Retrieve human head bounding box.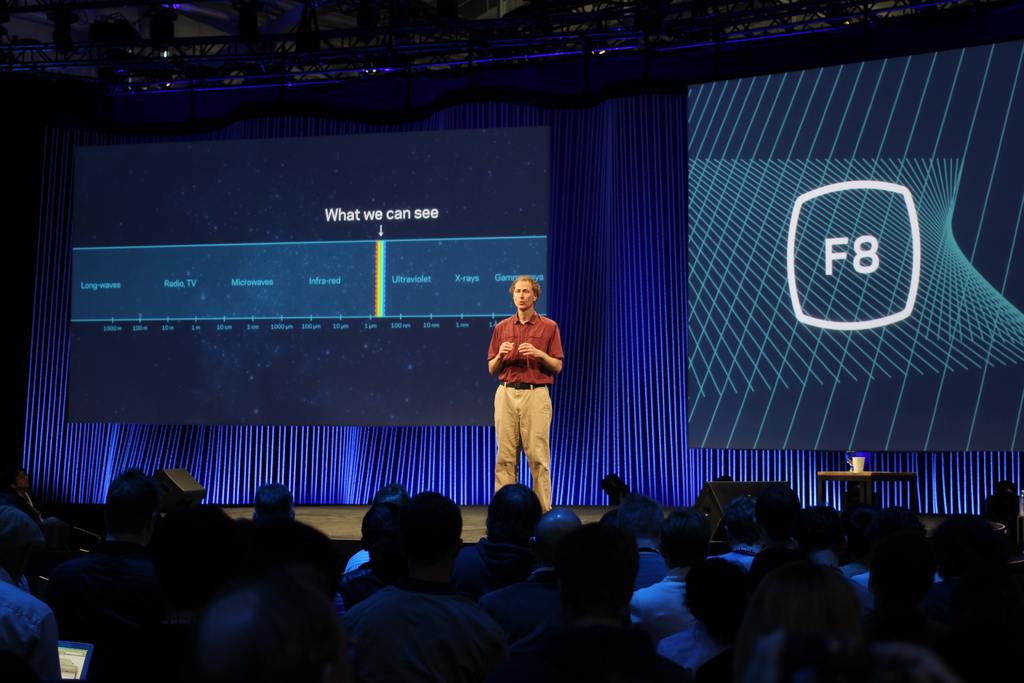
Bounding box: rect(251, 483, 292, 525).
